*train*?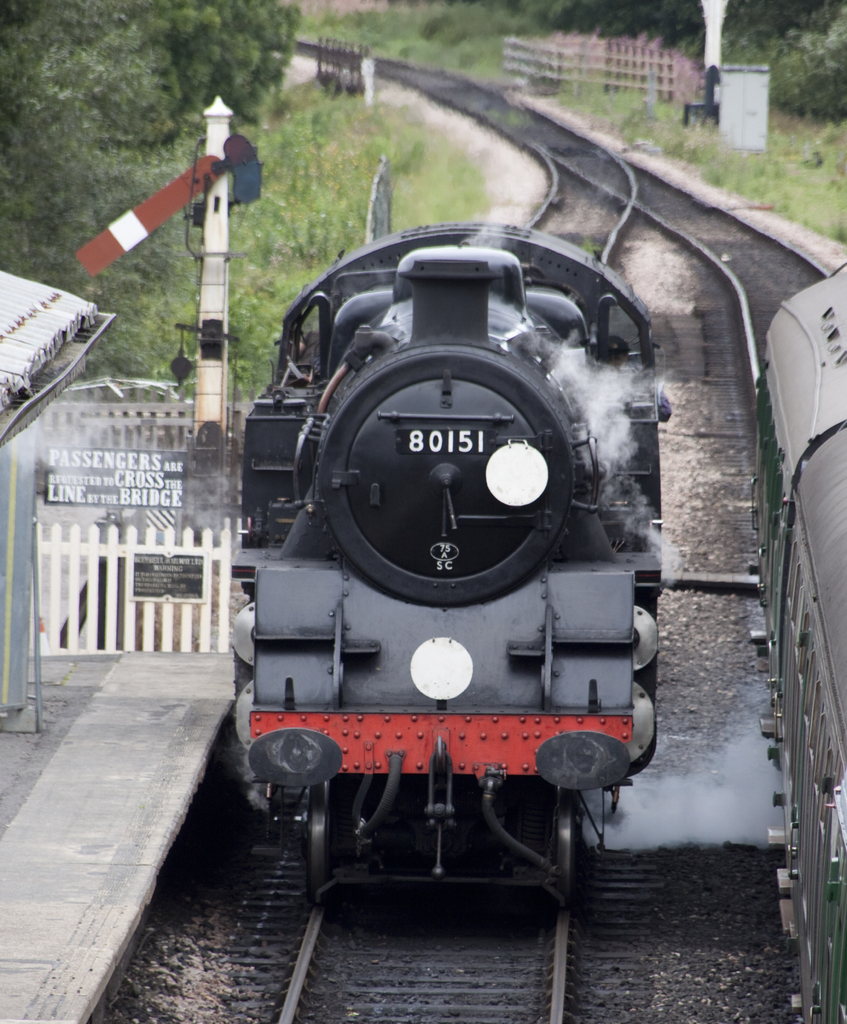
[x1=738, y1=264, x2=846, y2=1016]
